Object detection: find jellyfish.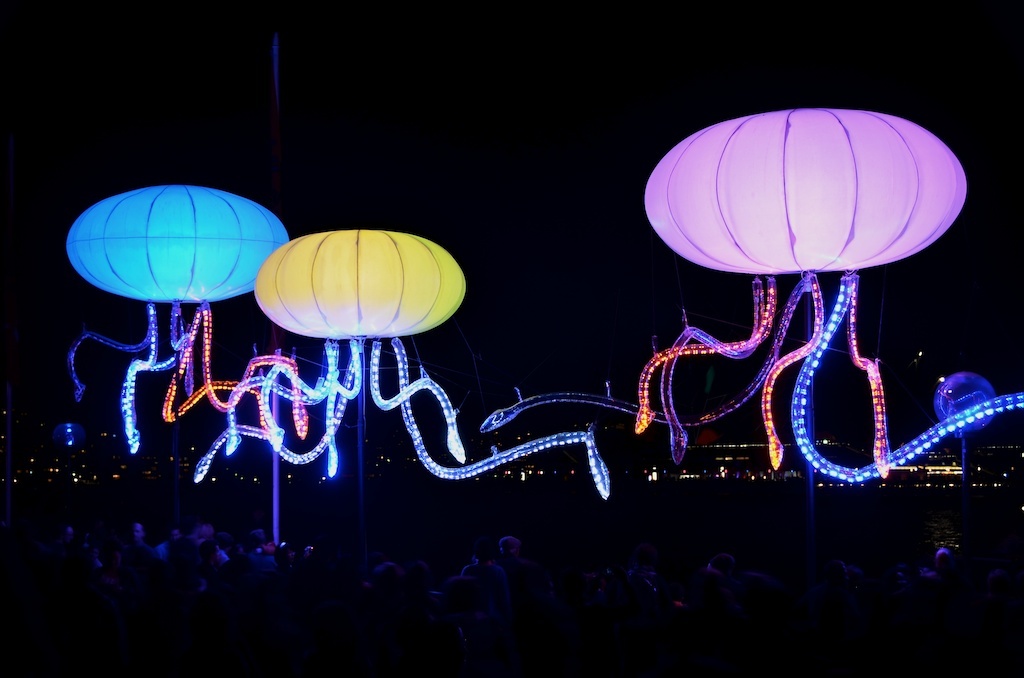
{"x1": 642, "y1": 92, "x2": 990, "y2": 498}.
